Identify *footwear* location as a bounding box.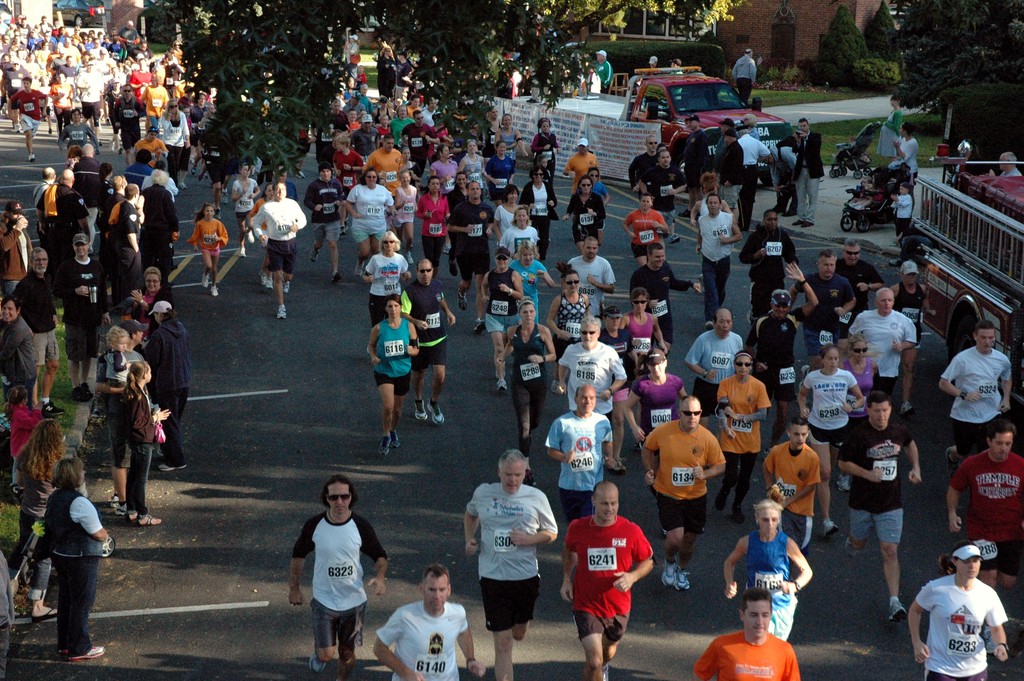
[x1=822, y1=520, x2=835, y2=536].
